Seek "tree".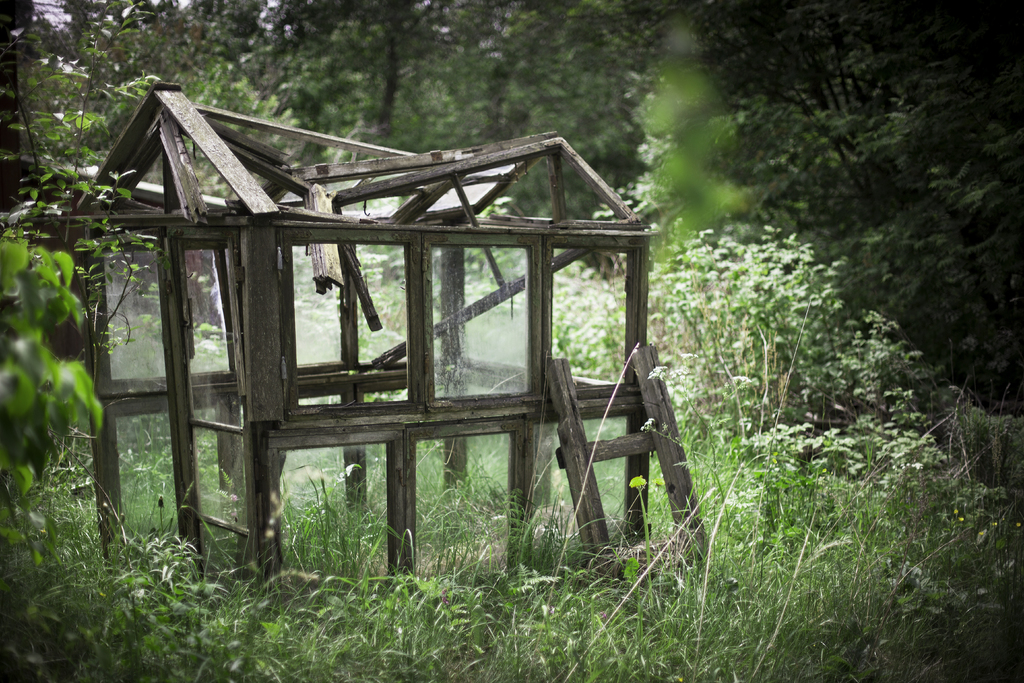
[617, 0, 1023, 422].
